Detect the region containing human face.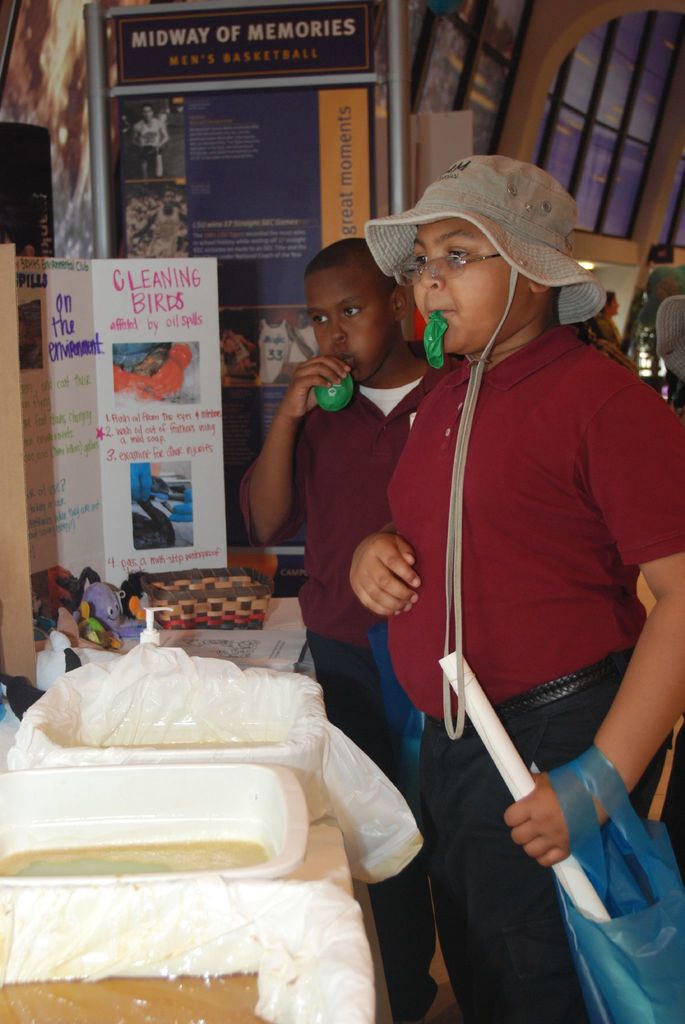
bbox=[414, 225, 529, 365].
